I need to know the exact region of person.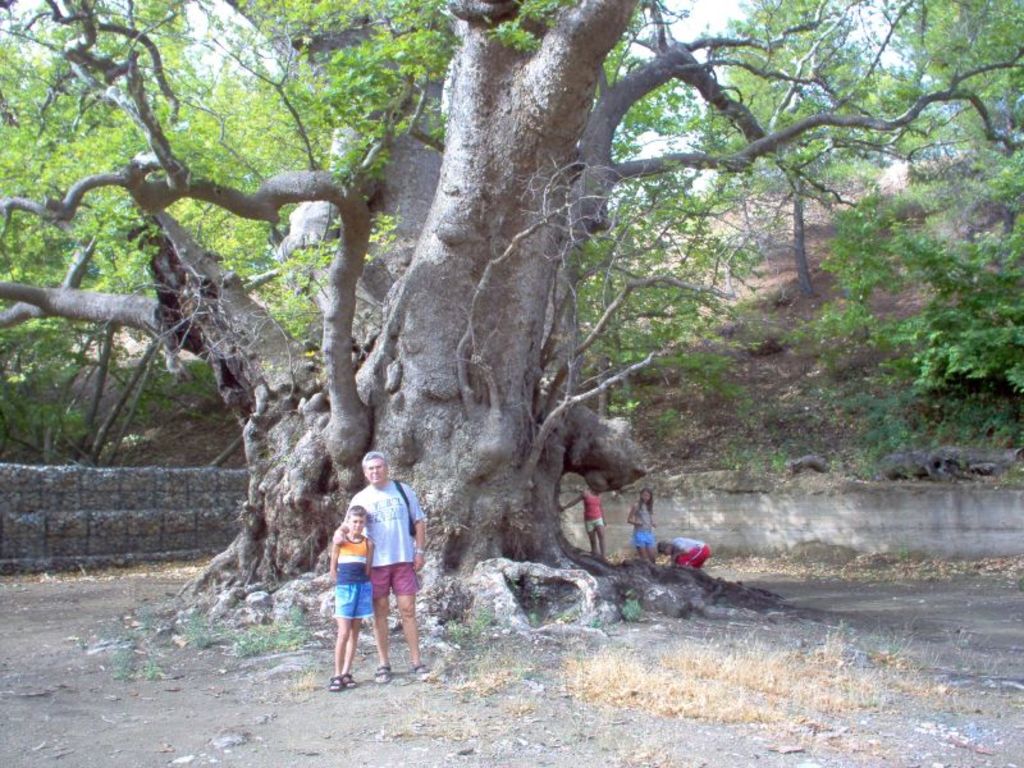
Region: 335:447:443:676.
